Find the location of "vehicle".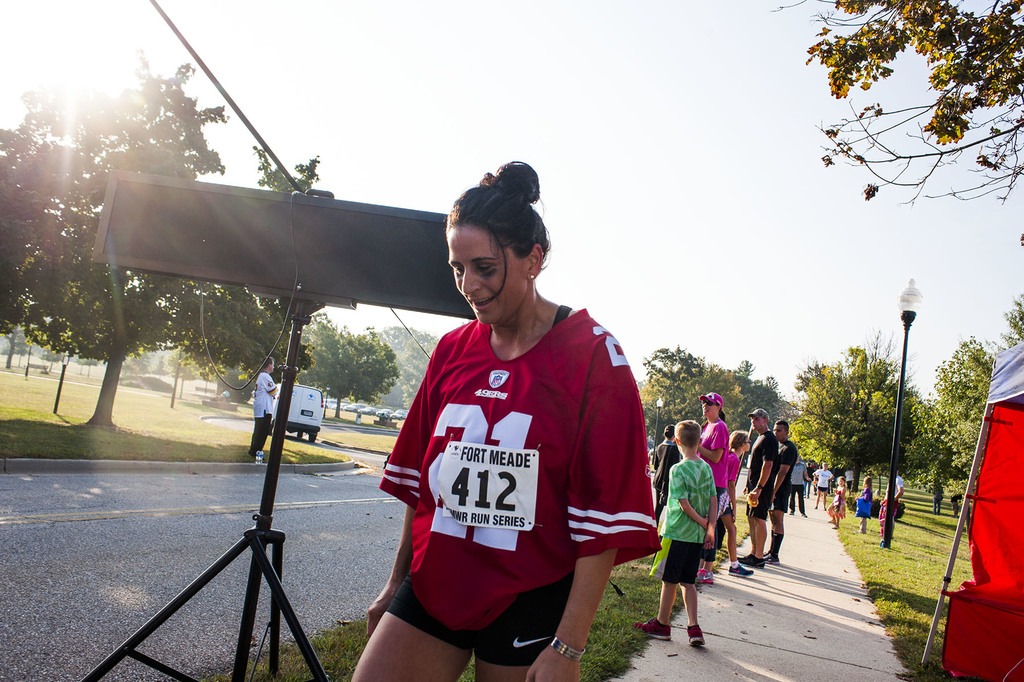
Location: Rect(271, 384, 326, 442).
